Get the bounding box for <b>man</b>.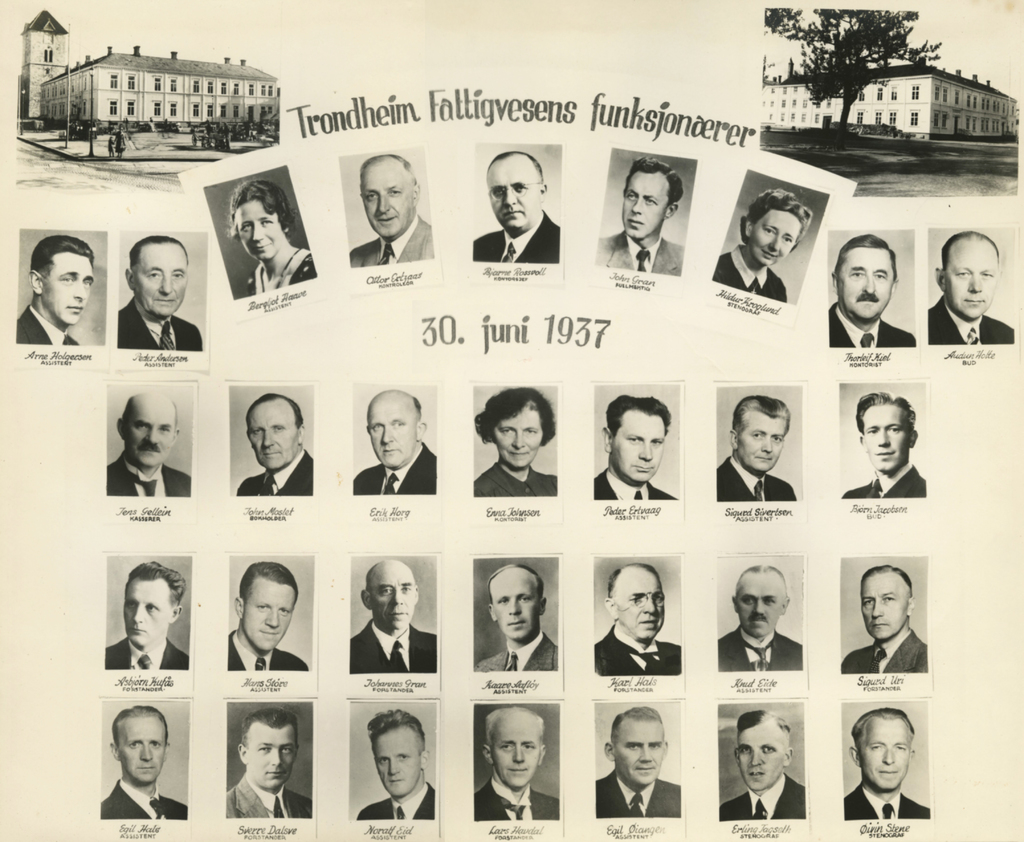
locate(602, 565, 684, 672).
